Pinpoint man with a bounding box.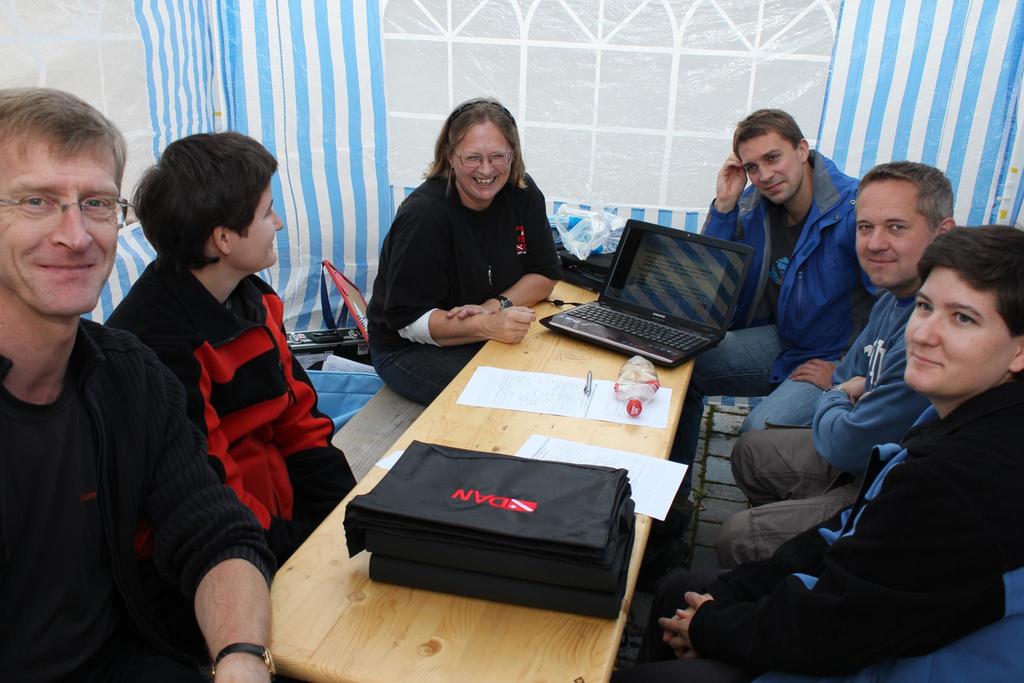
locate(690, 113, 900, 393).
